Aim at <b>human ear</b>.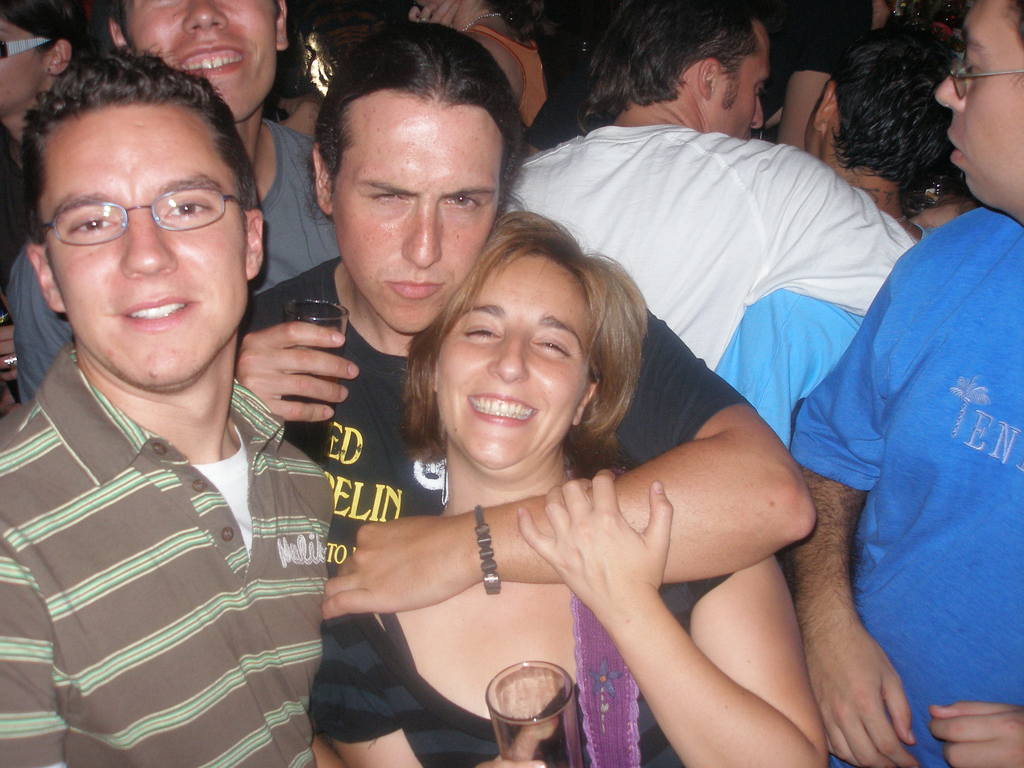
Aimed at {"left": 24, "top": 246, "right": 66, "bottom": 312}.
